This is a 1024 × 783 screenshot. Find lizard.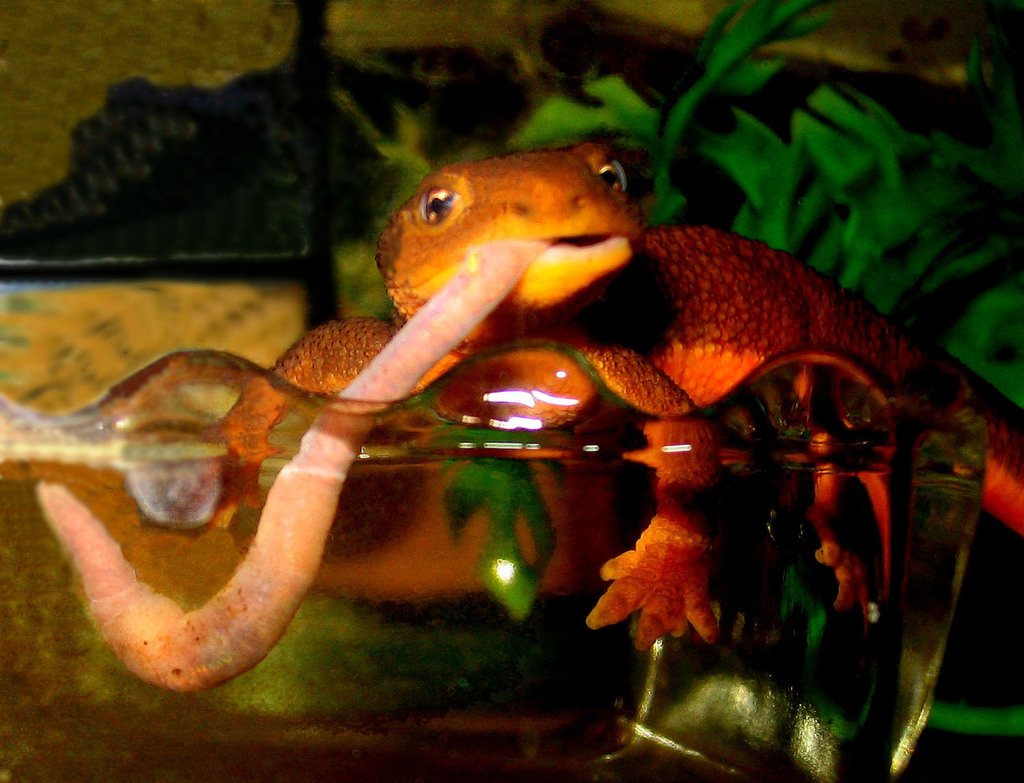
Bounding box: [36, 139, 1022, 693].
